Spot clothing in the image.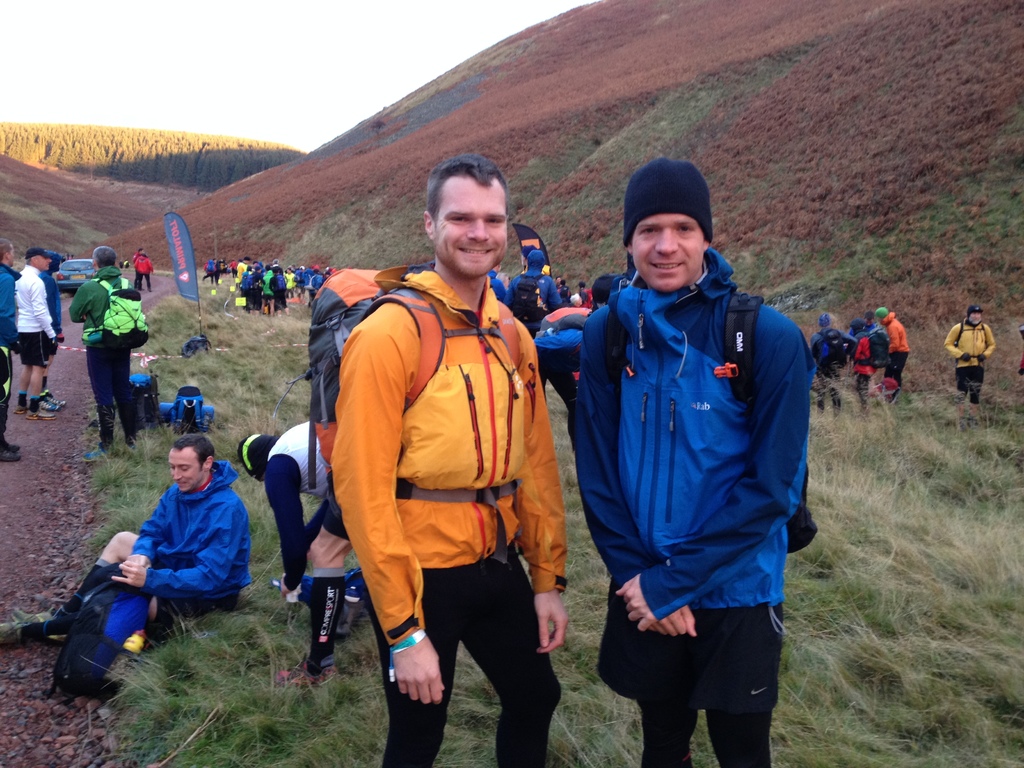
clothing found at x1=132 y1=253 x2=152 y2=291.
